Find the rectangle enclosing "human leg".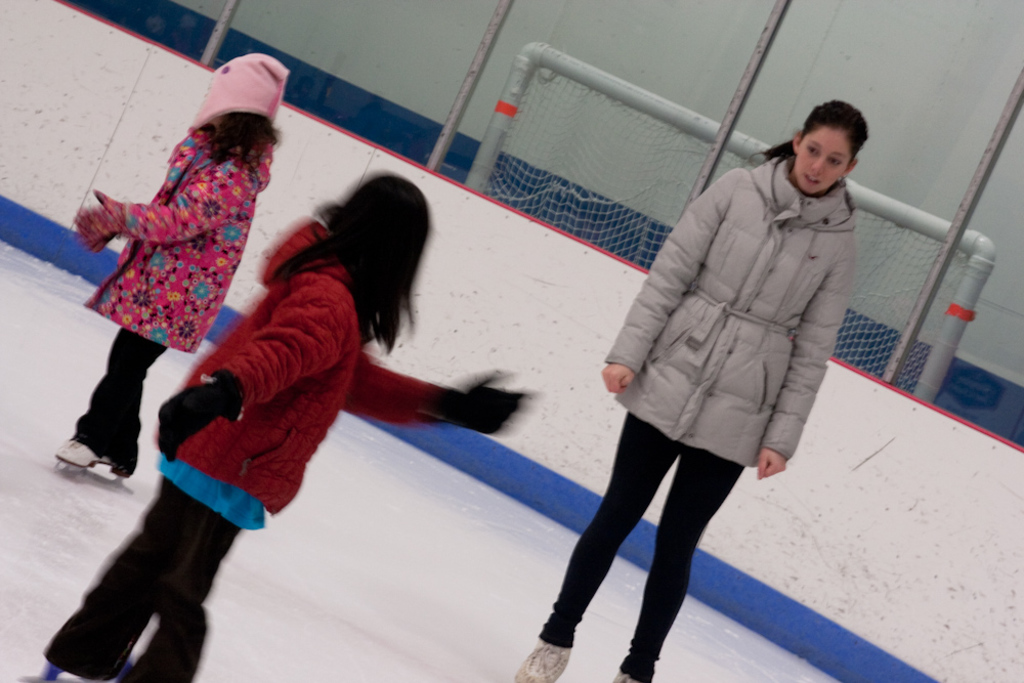
left=46, top=288, right=173, bottom=467.
